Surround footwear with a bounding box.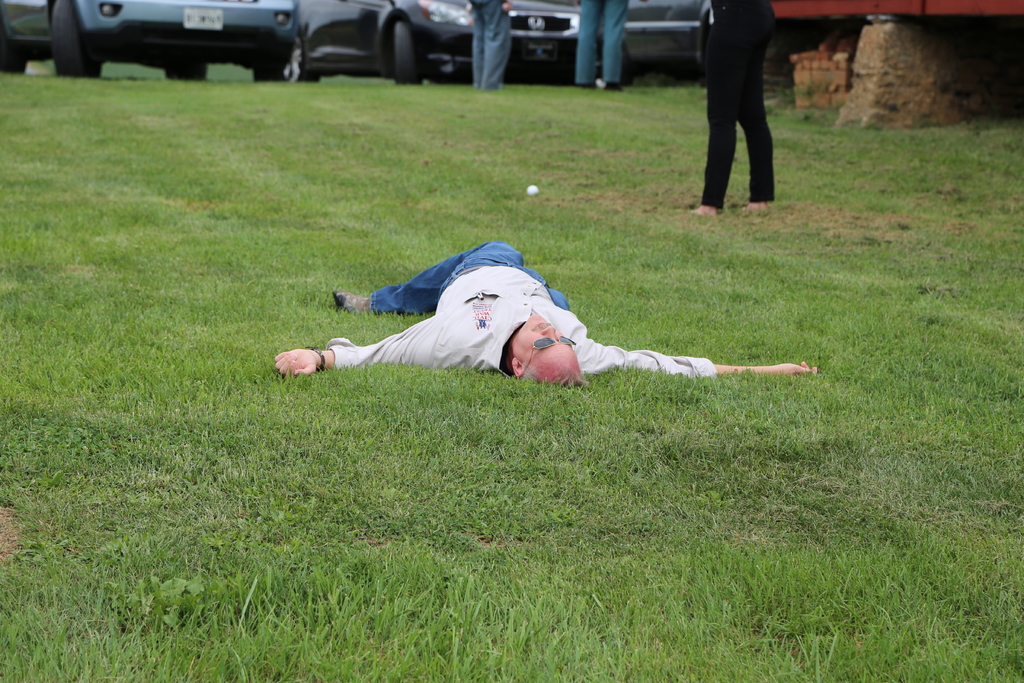
pyautogui.locateOnScreen(607, 78, 621, 93).
